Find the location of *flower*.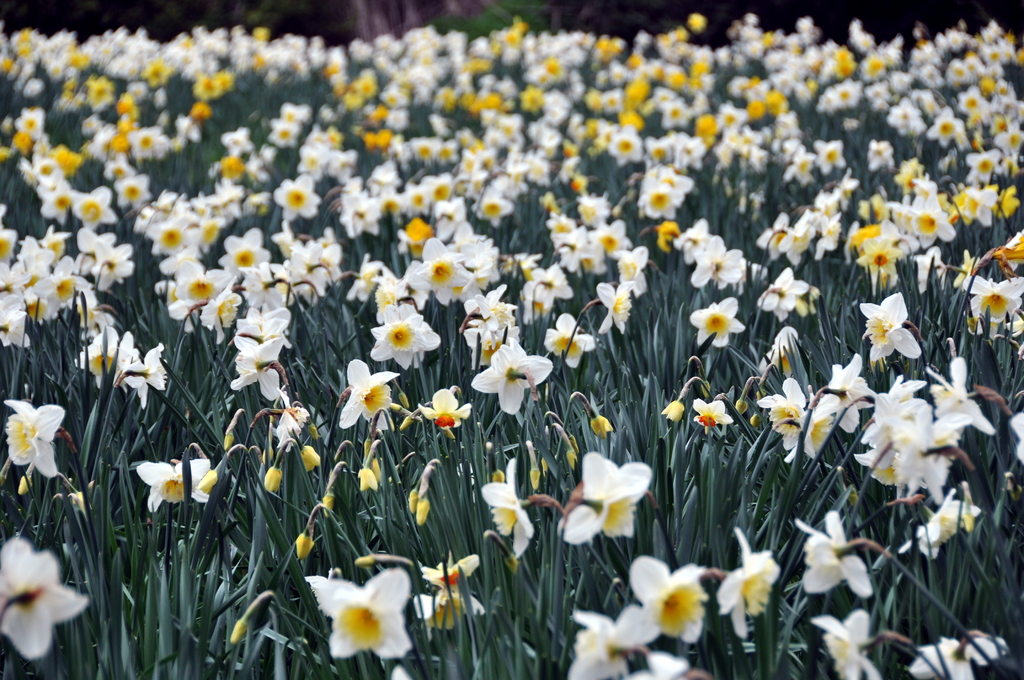
Location: bbox=[573, 457, 665, 544].
